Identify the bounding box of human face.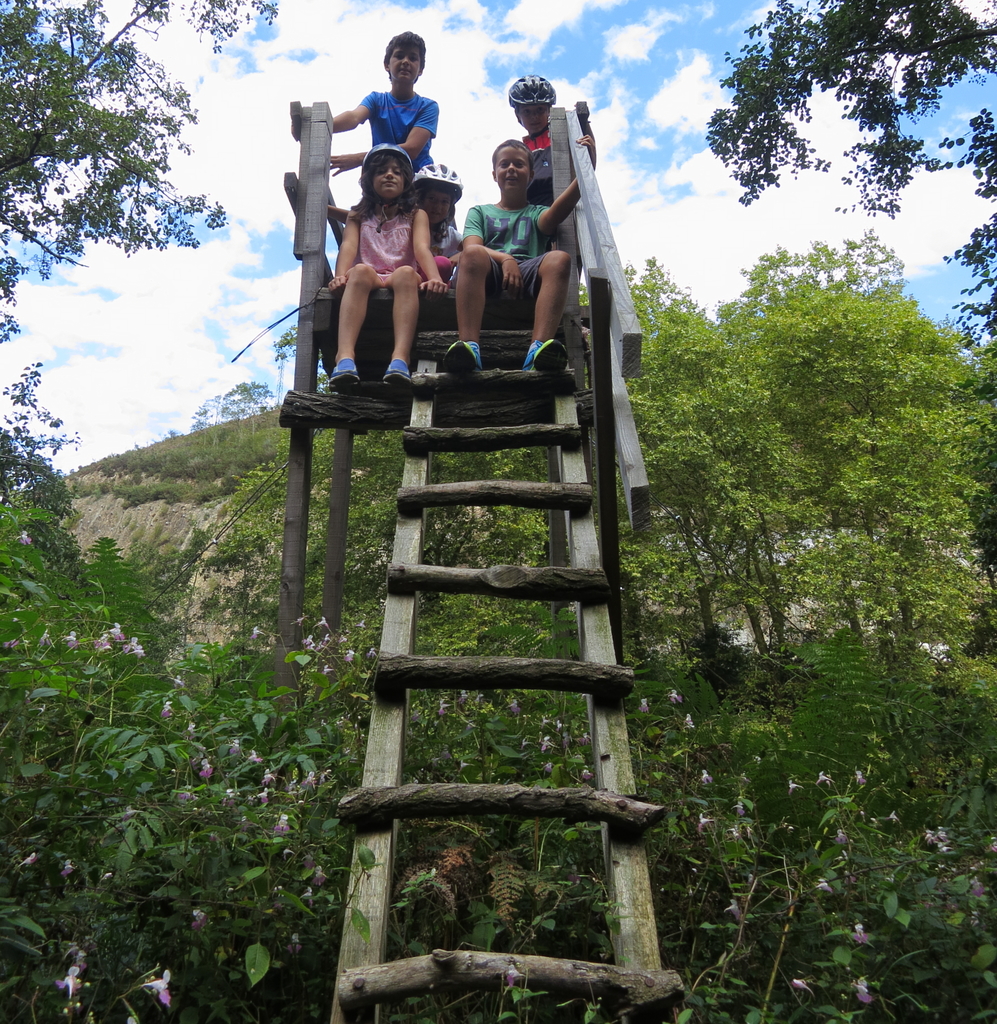
select_region(499, 149, 533, 195).
